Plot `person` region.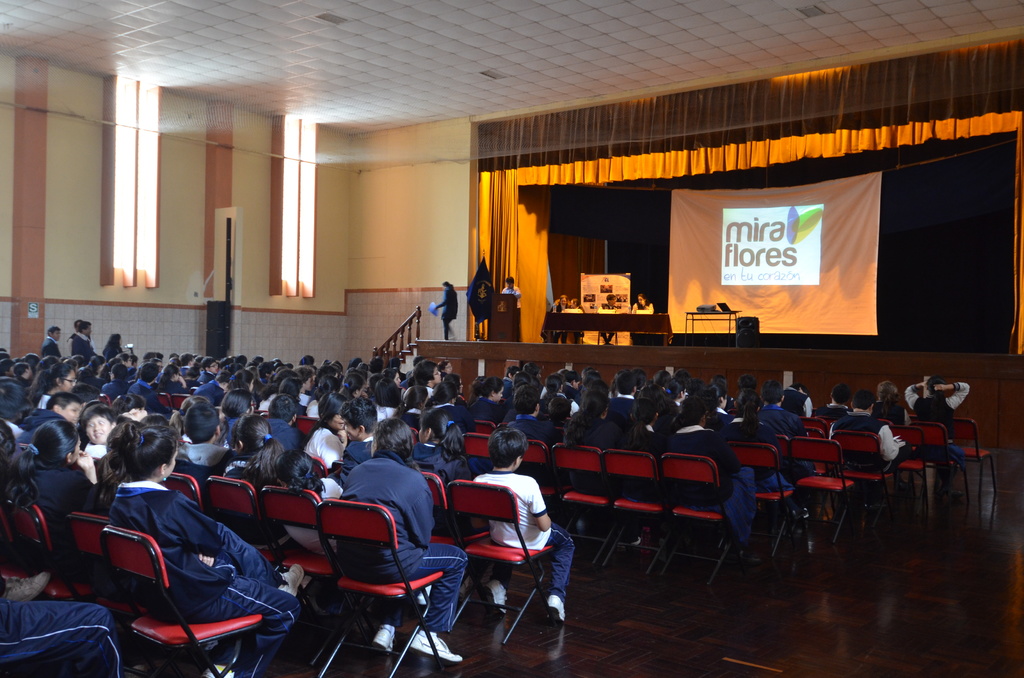
Plotted at select_region(600, 293, 621, 349).
